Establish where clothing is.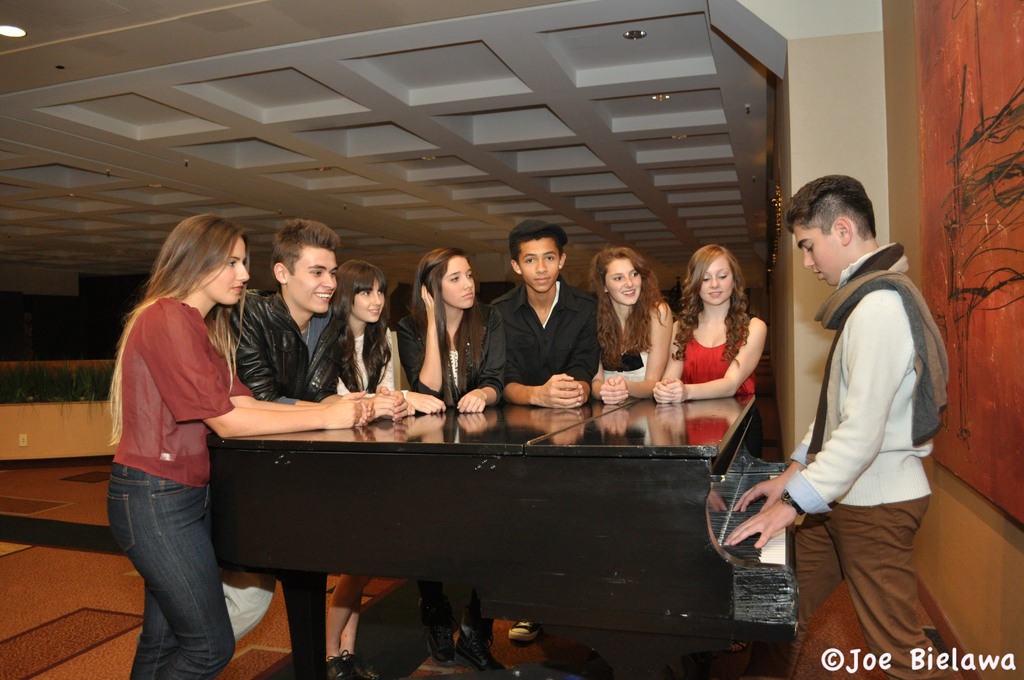
Established at x1=797, y1=500, x2=951, y2=679.
